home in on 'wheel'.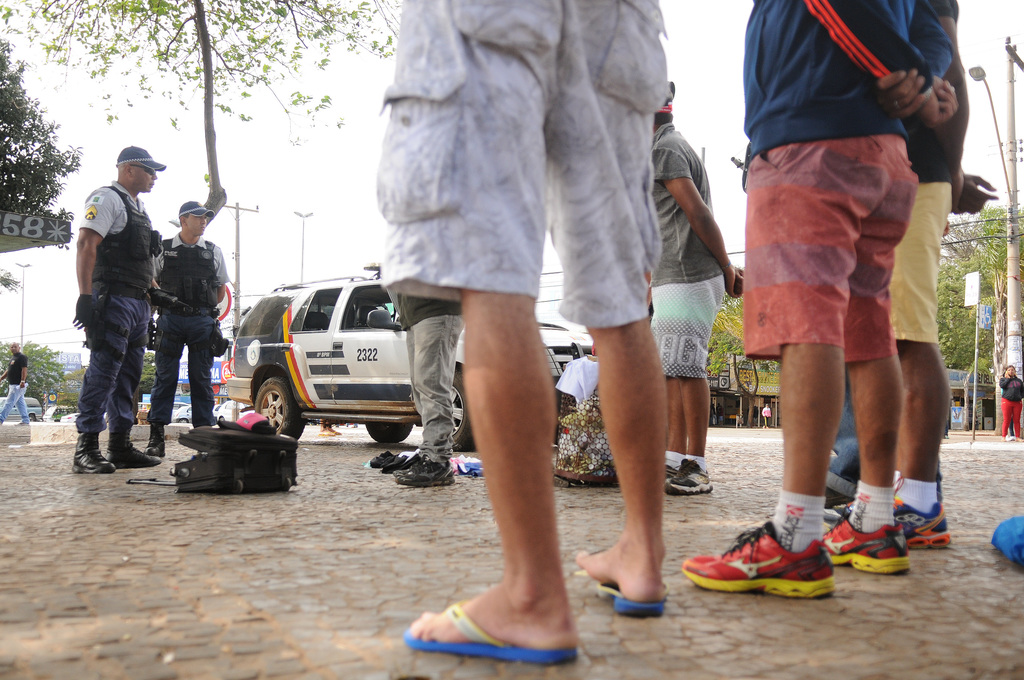
Homed in at {"x1": 365, "y1": 420, "x2": 415, "y2": 445}.
